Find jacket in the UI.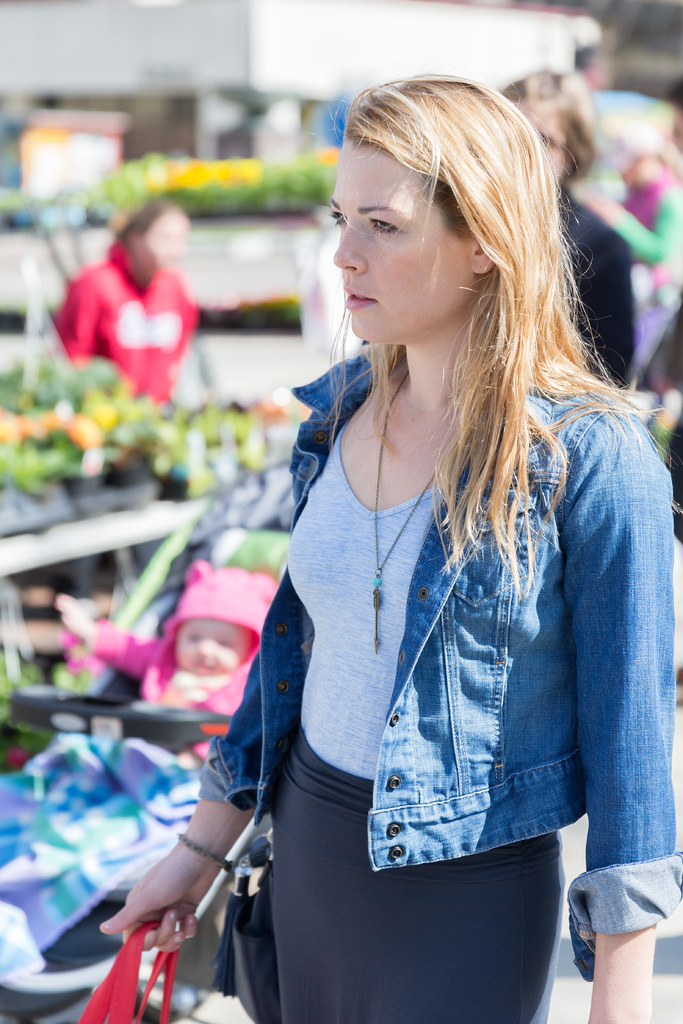
UI element at <bbox>149, 182, 670, 927</bbox>.
